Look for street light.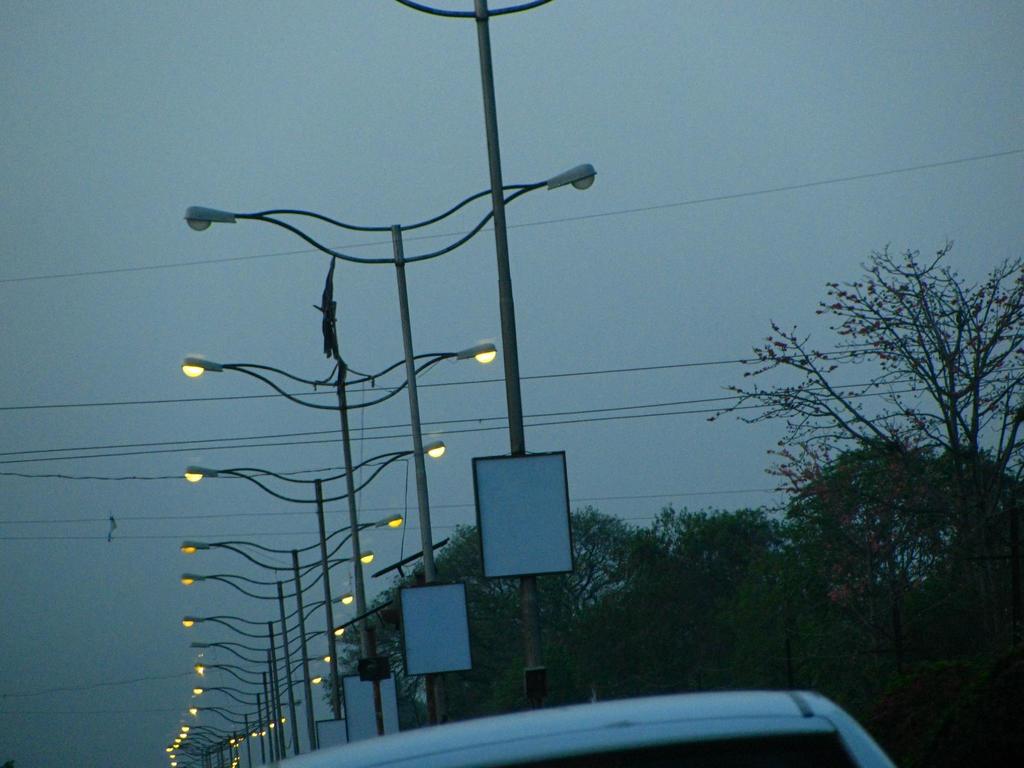
Found: {"x1": 175, "y1": 433, "x2": 445, "y2": 751}.
